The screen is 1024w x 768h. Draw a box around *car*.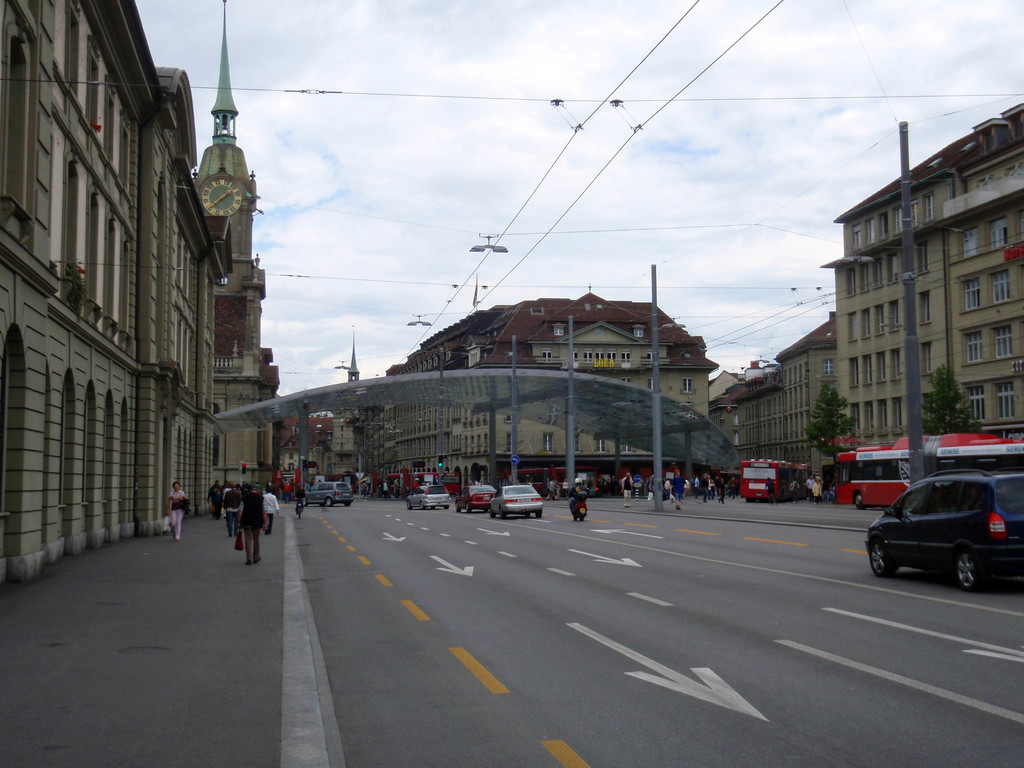
489:484:543:515.
